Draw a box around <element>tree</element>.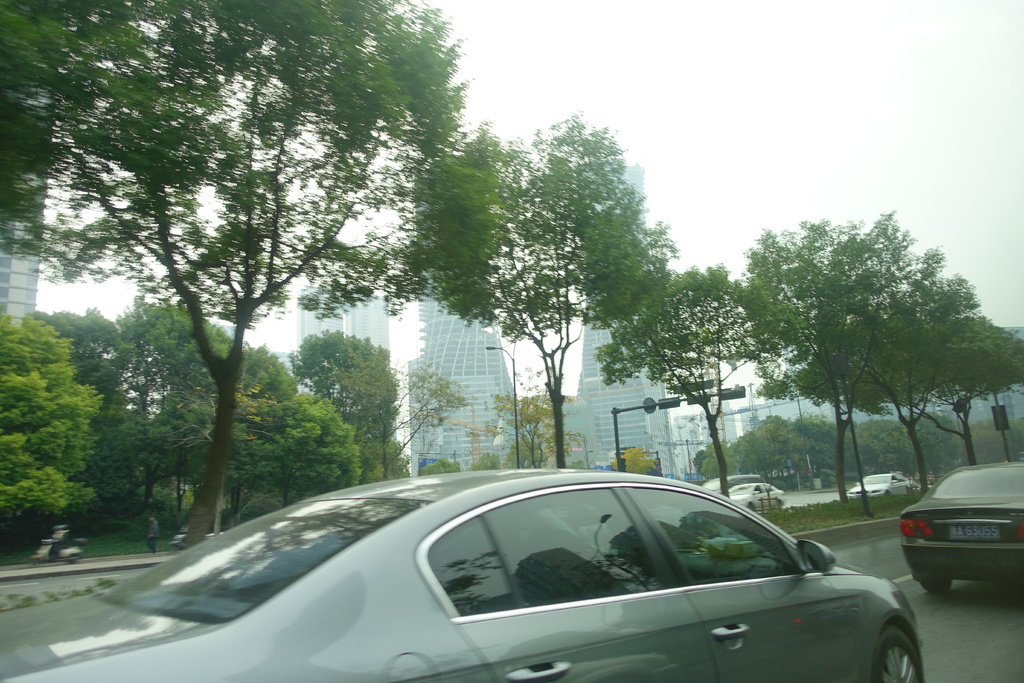
rect(785, 409, 847, 491).
